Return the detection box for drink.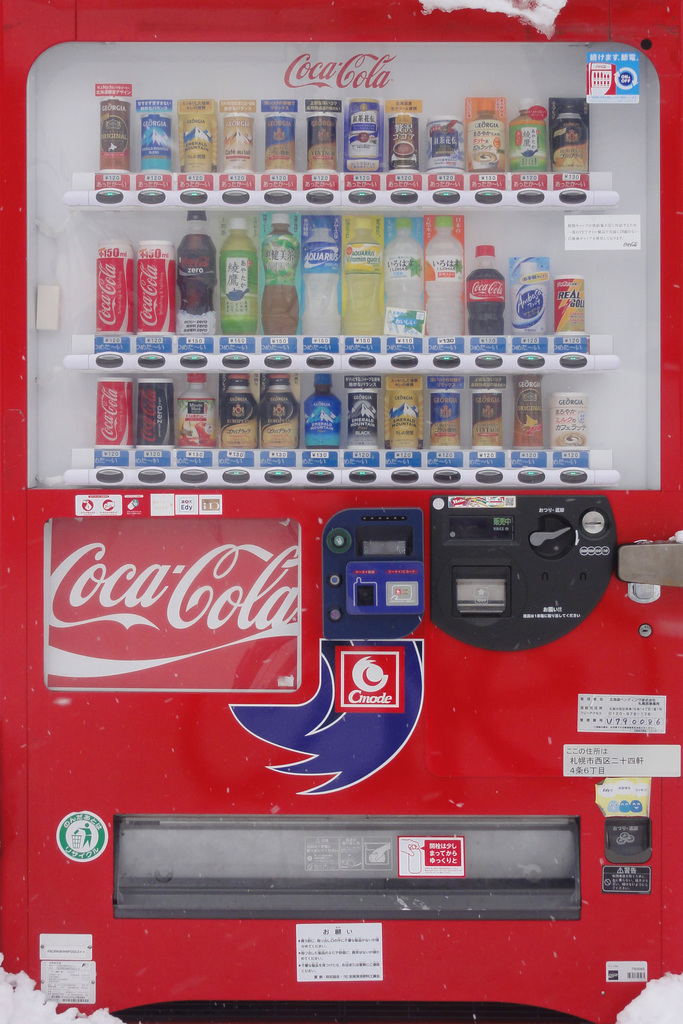
box(380, 215, 425, 337).
